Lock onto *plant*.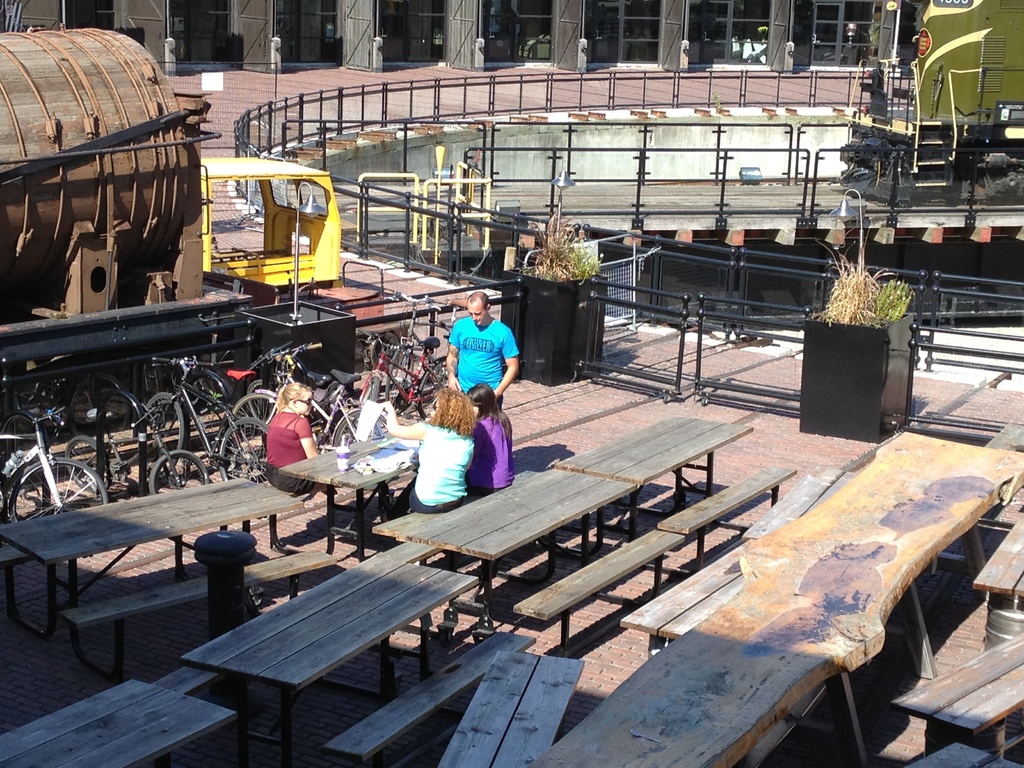
Locked: bbox=[820, 232, 918, 337].
